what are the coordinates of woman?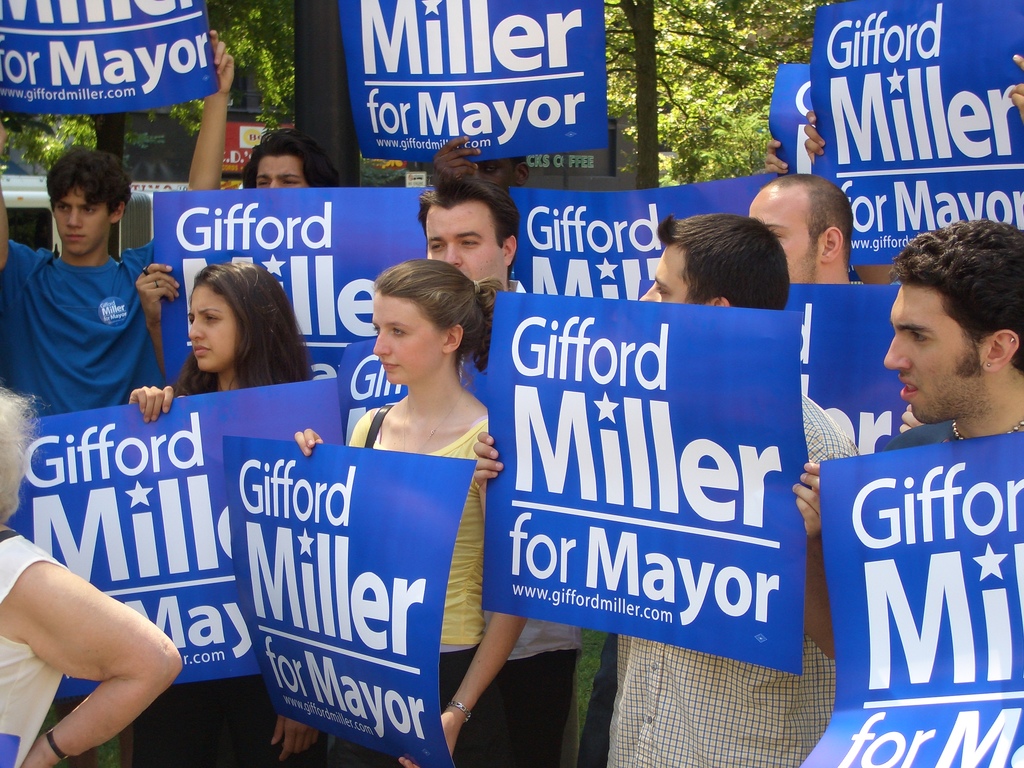
<region>294, 259, 527, 767</region>.
